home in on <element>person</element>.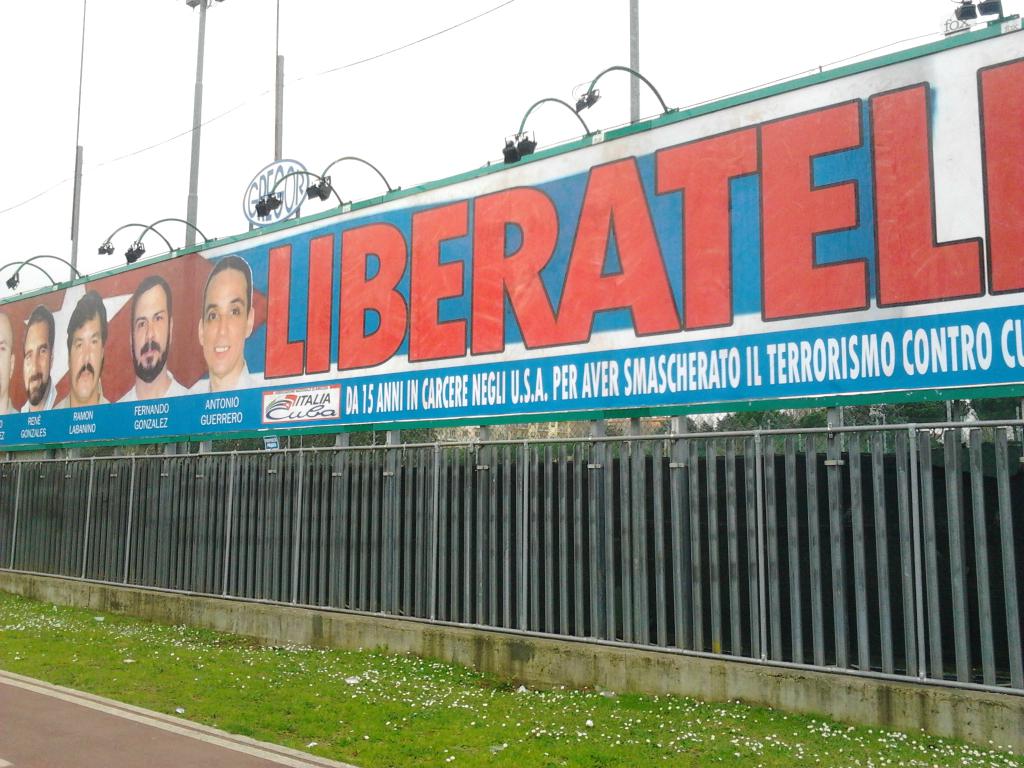
Homed in at box(116, 268, 191, 401).
